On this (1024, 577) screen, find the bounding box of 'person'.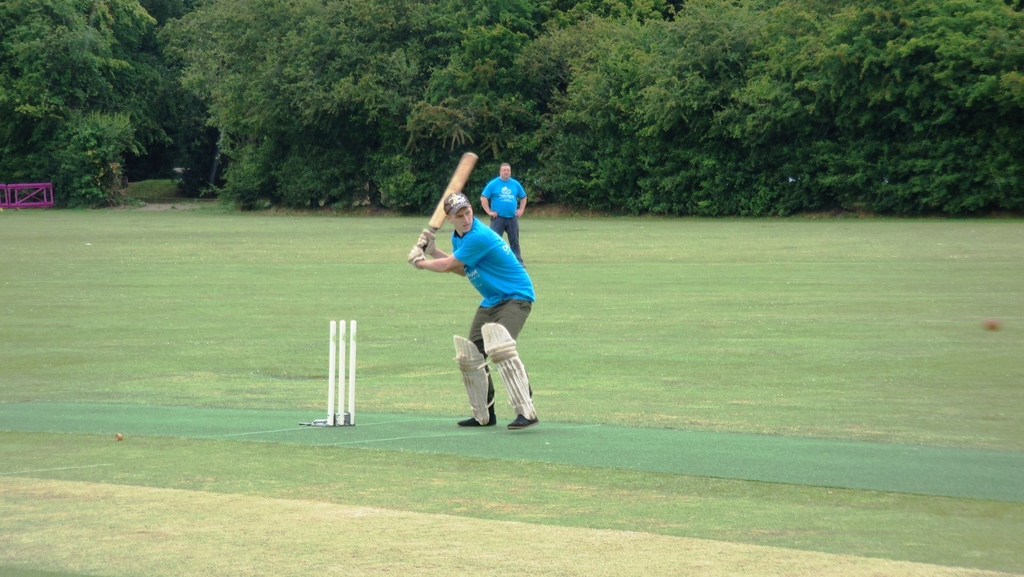
Bounding box: select_region(475, 164, 526, 268).
